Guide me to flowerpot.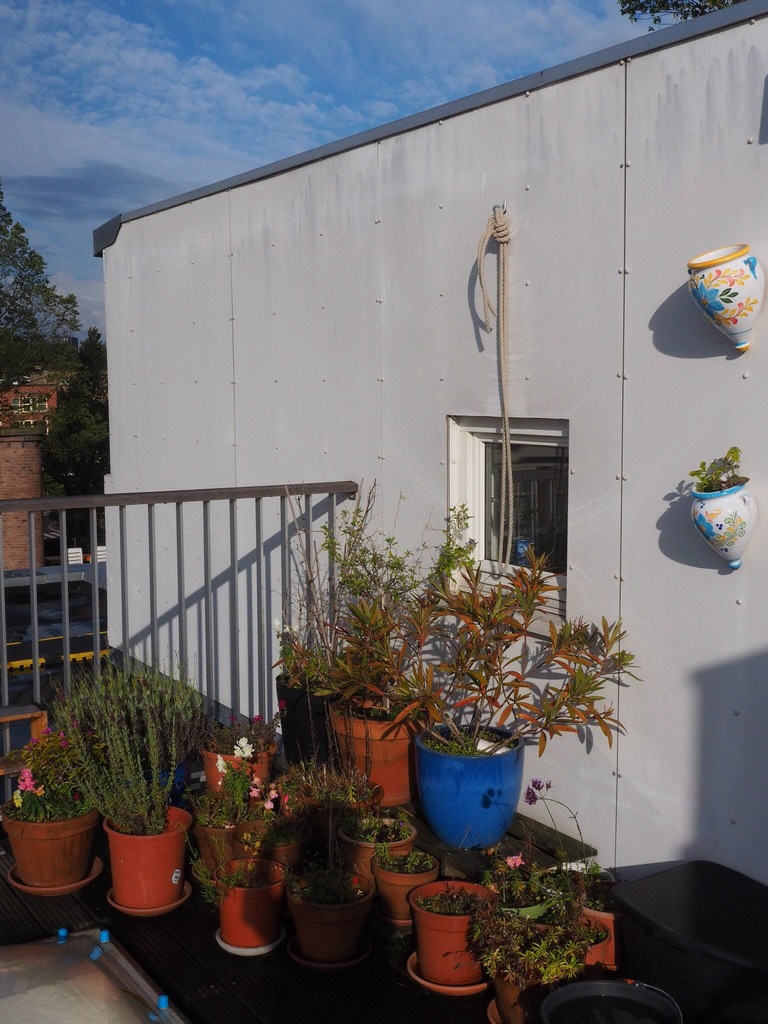
Guidance: [327,707,426,807].
